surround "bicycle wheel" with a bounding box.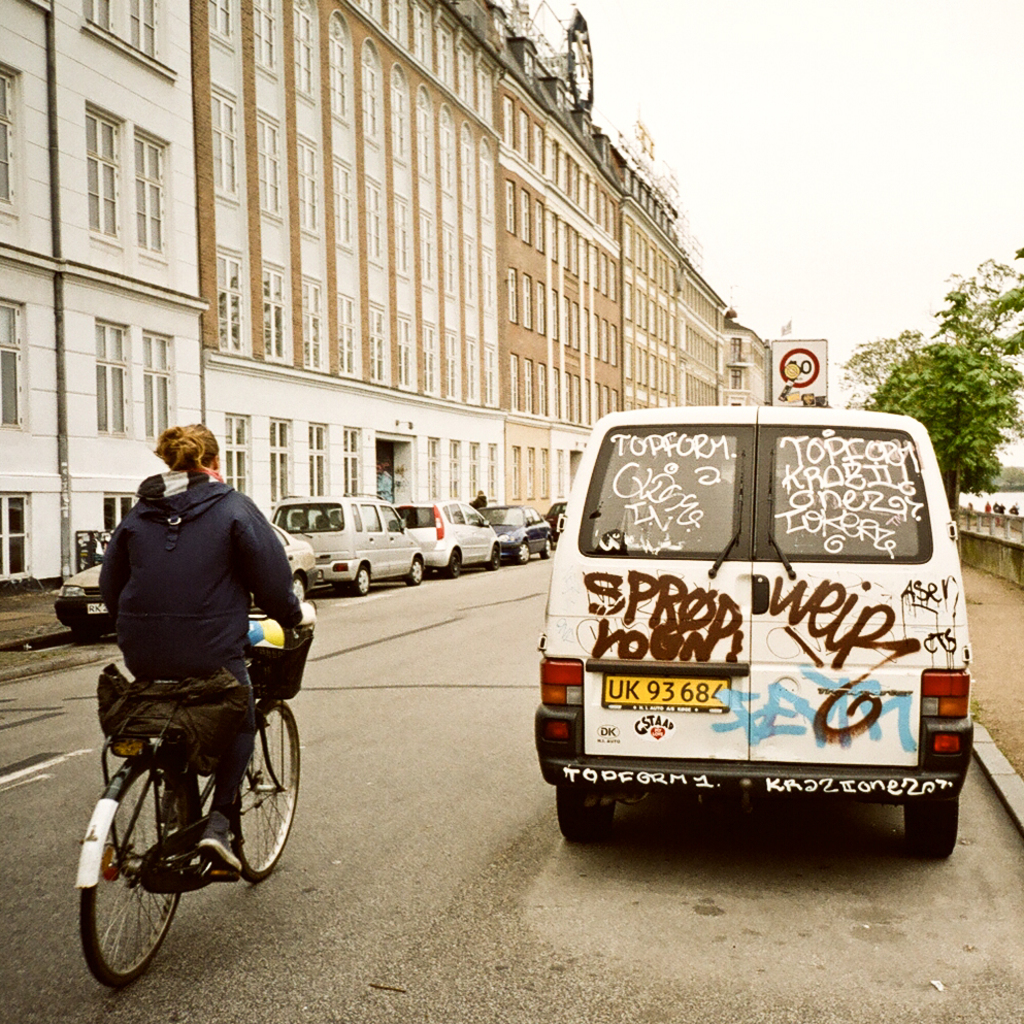
rect(71, 772, 209, 987).
